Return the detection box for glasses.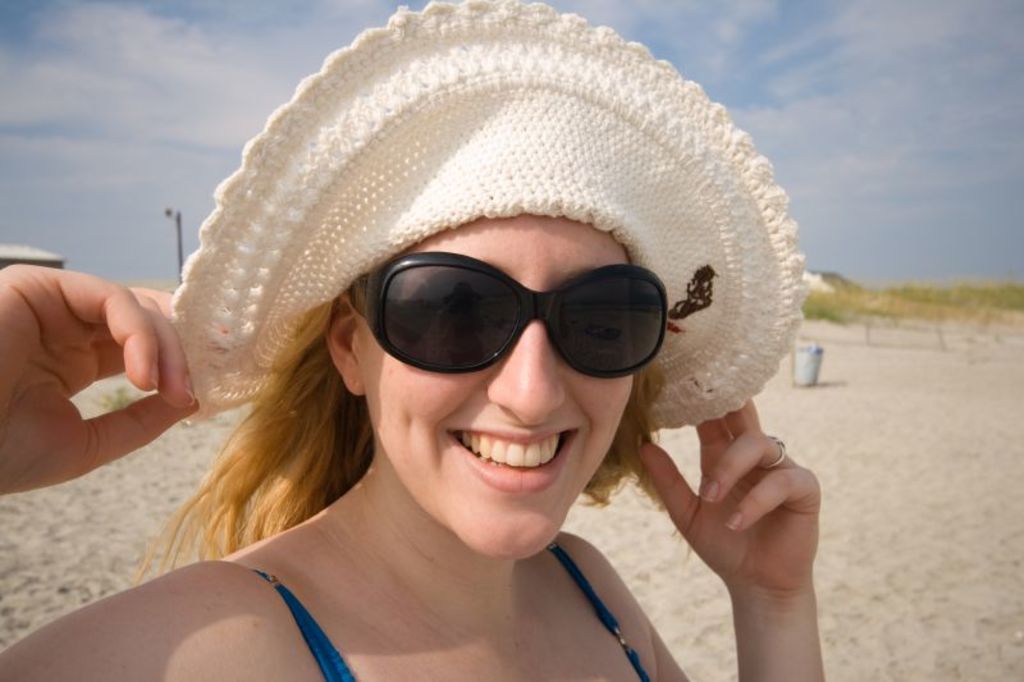
select_region(339, 253, 666, 374).
